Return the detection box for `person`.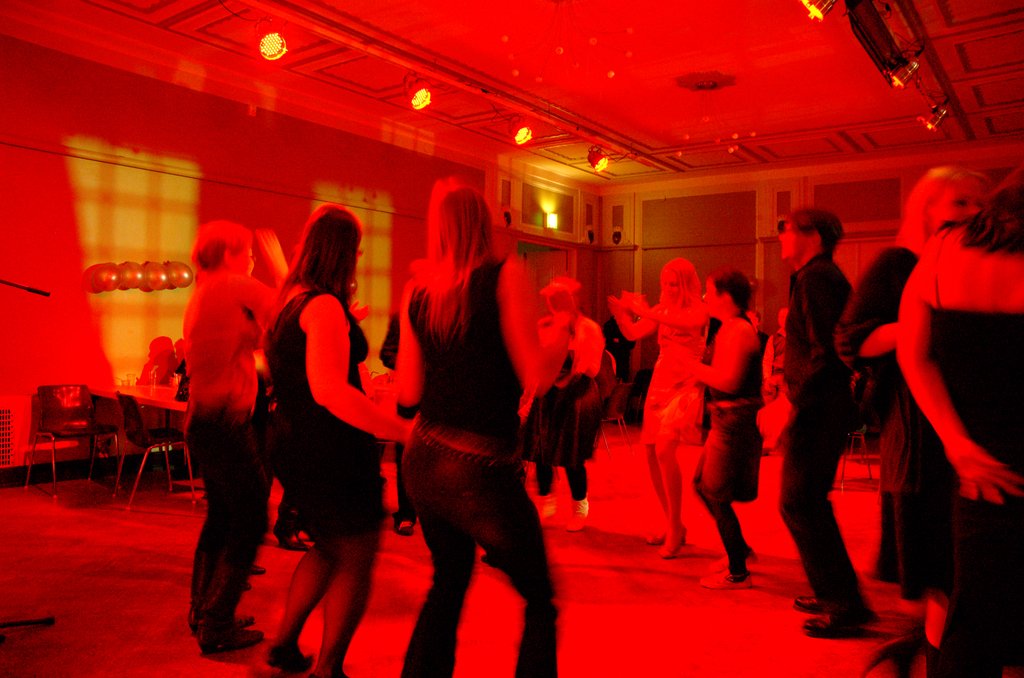
[894, 167, 1023, 677].
